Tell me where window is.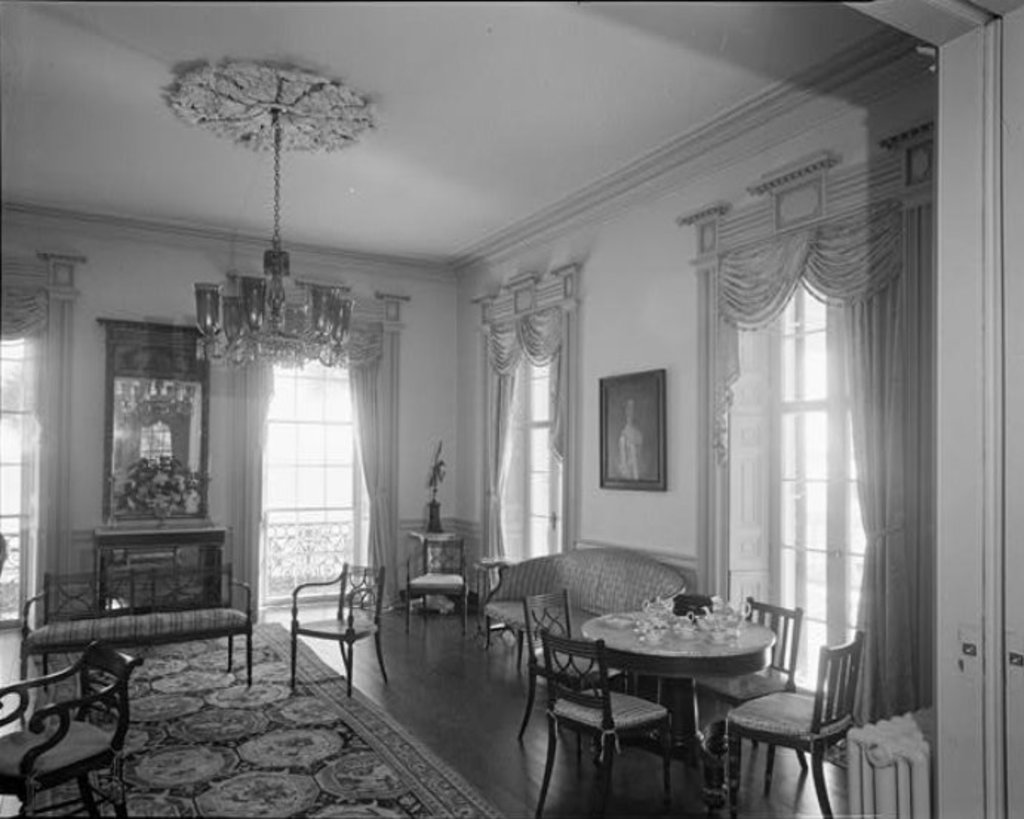
window is at crop(514, 357, 562, 557).
